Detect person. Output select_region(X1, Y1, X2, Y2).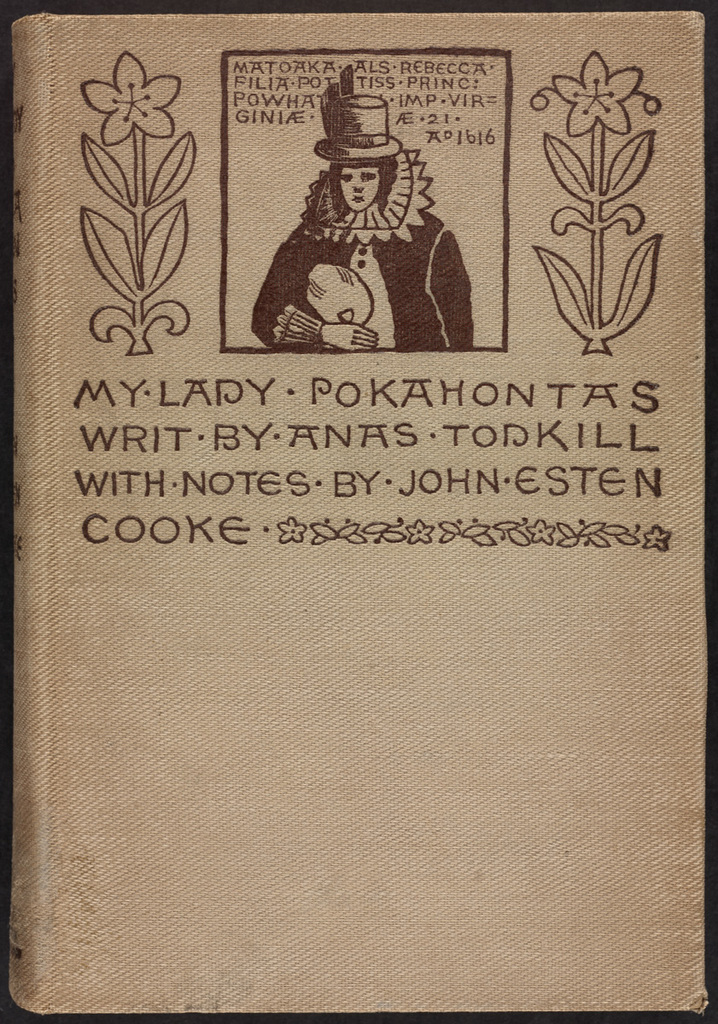
select_region(256, 101, 480, 356).
